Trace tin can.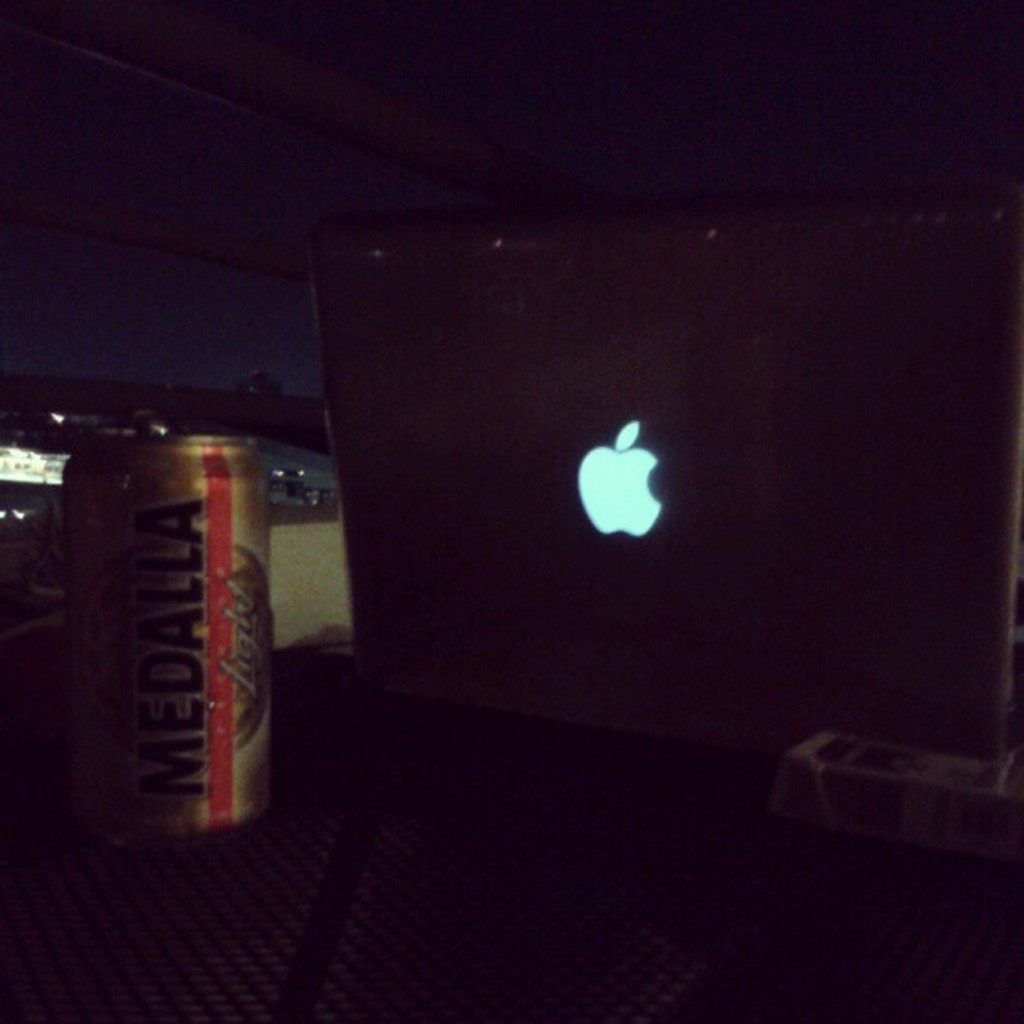
Traced to Rect(55, 417, 289, 865).
